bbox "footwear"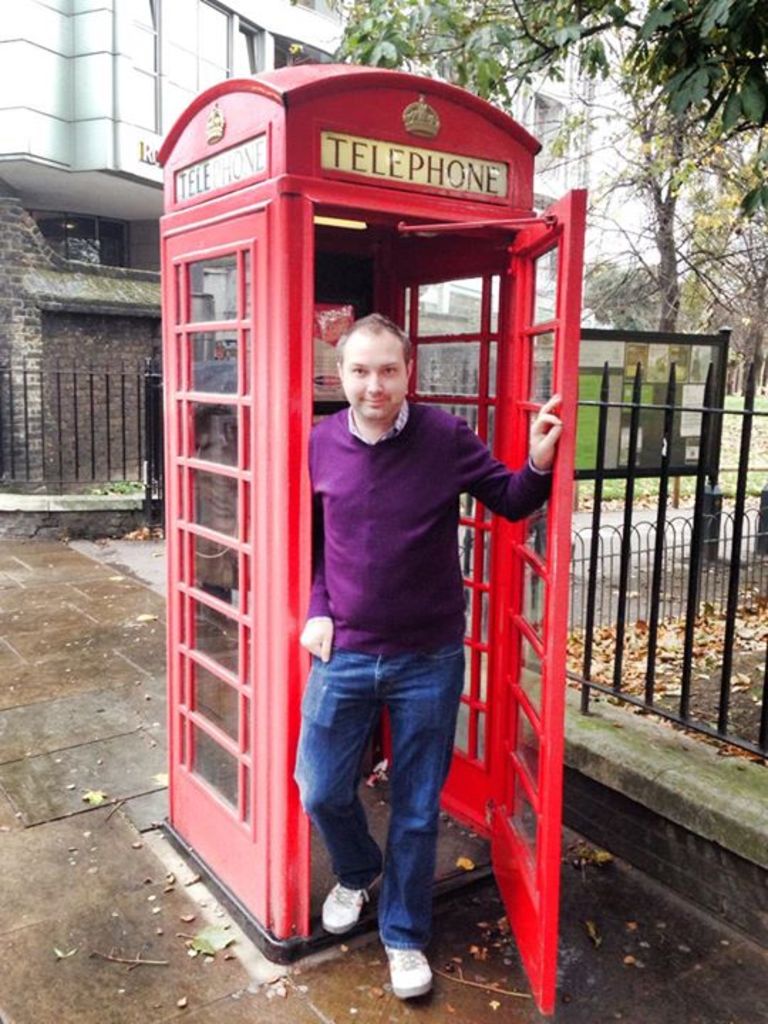
crop(319, 872, 380, 936)
